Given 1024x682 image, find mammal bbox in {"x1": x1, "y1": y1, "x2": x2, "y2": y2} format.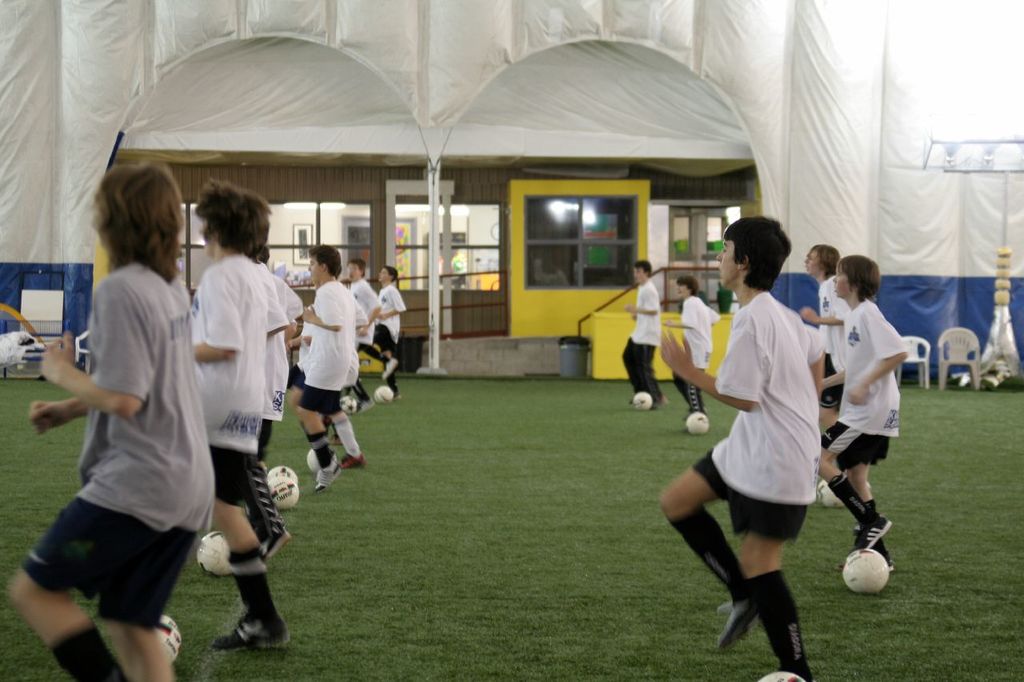
{"x1": 661, "y1": 273, "x2": 717, "y2": 425}.
